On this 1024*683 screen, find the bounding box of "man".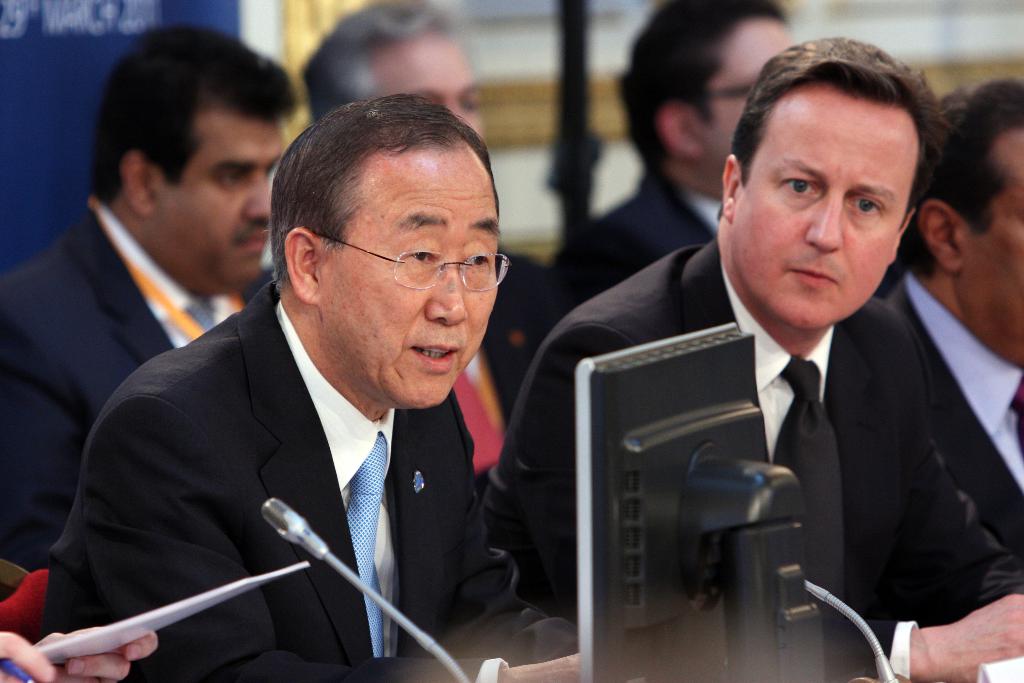
Bounding box: pyautogui.locateOnScreen(0, 24, 299, 577).
